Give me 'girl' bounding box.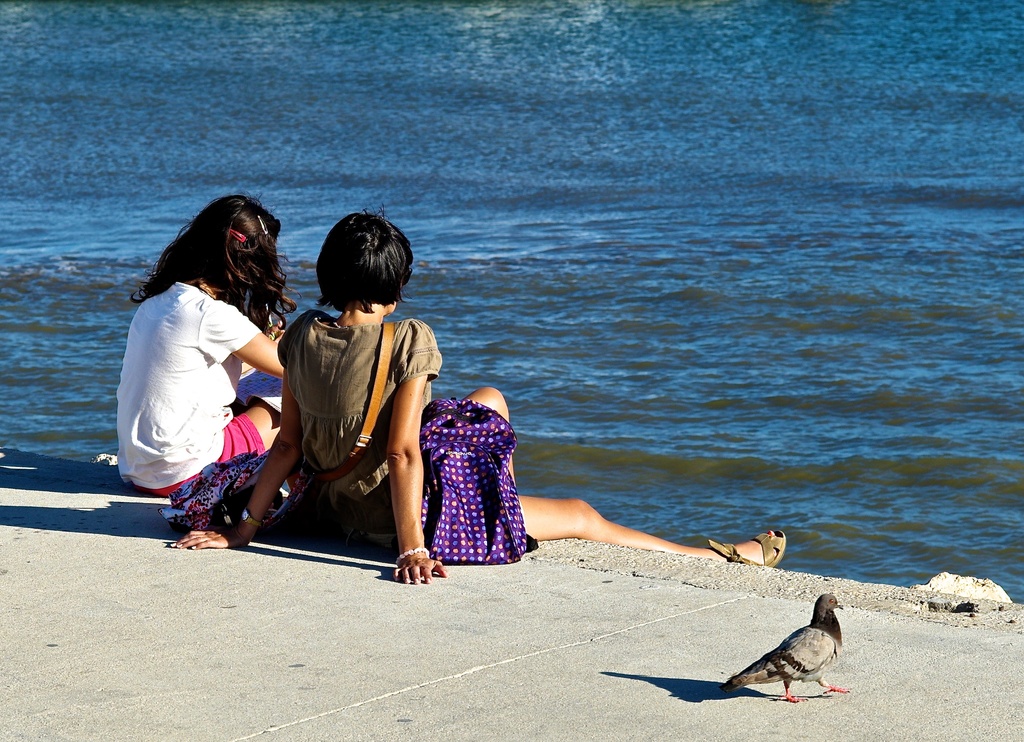
x1=163, y1=205, x2=793, y2=588.
